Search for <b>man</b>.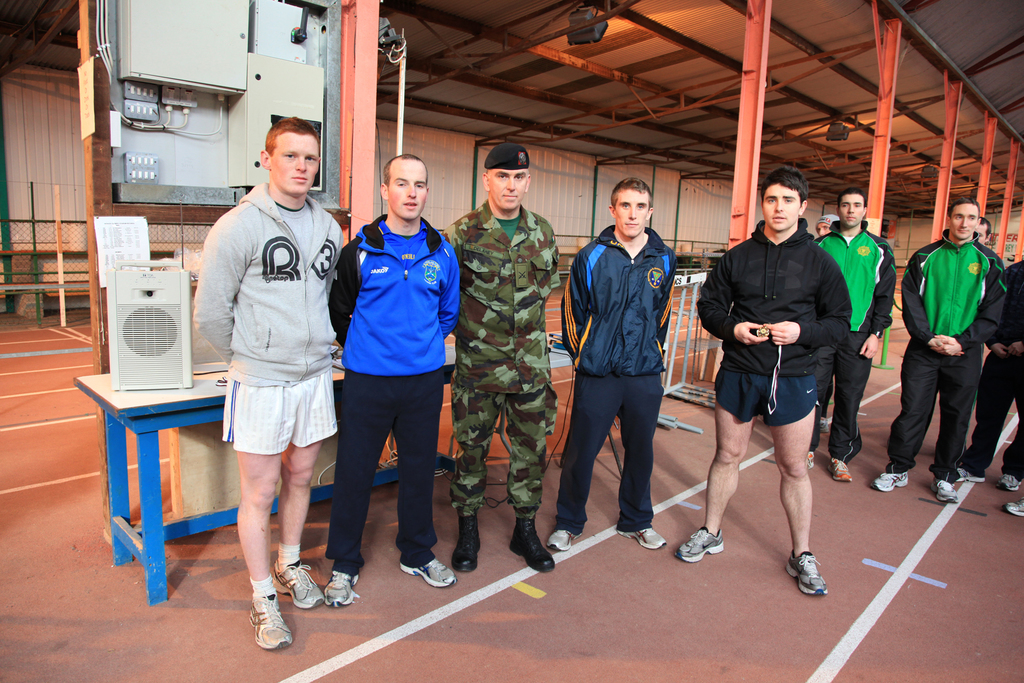
Found at x1=669 y1=161 x2=866 y2=598.
